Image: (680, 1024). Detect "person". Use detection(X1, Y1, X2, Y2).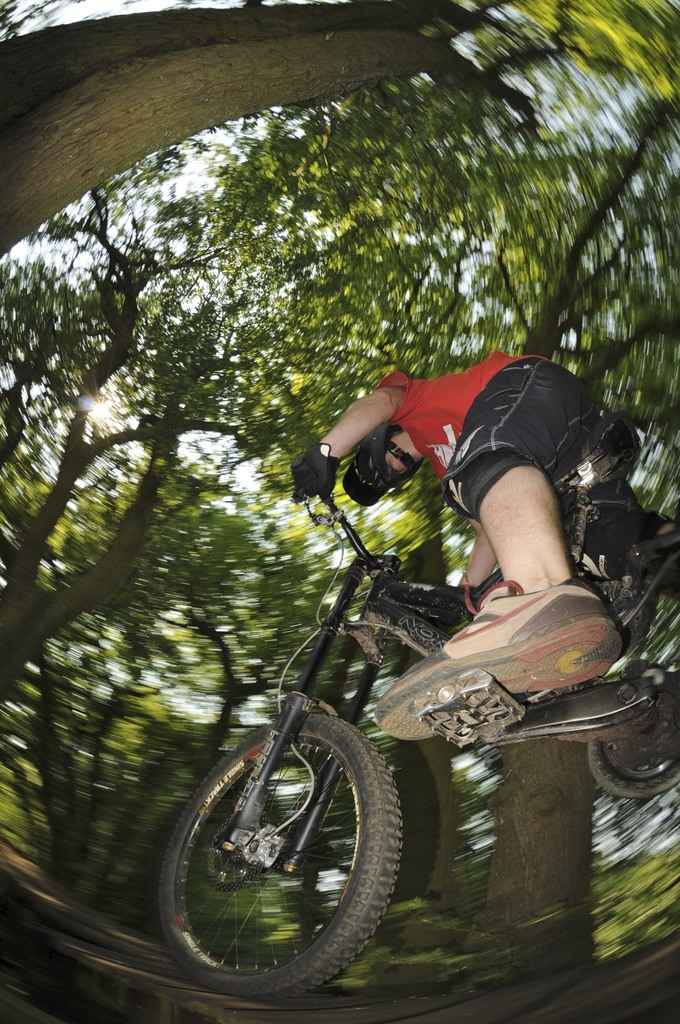
detection(338, 319, 627, 700).
